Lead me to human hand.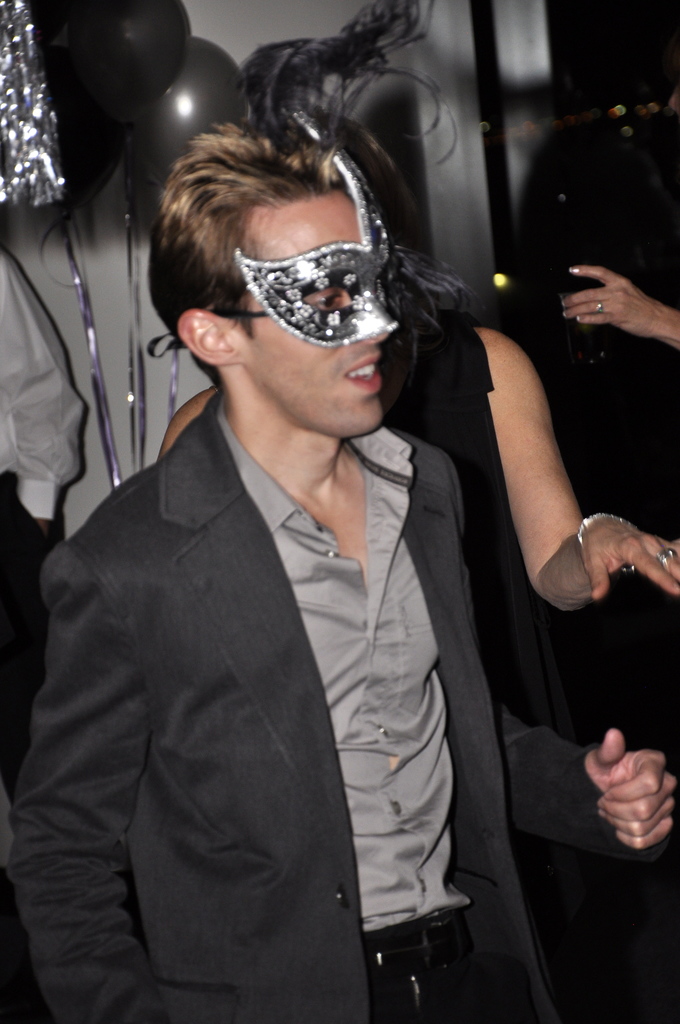
Lead to bbox=[549, 508, 672, 618].
